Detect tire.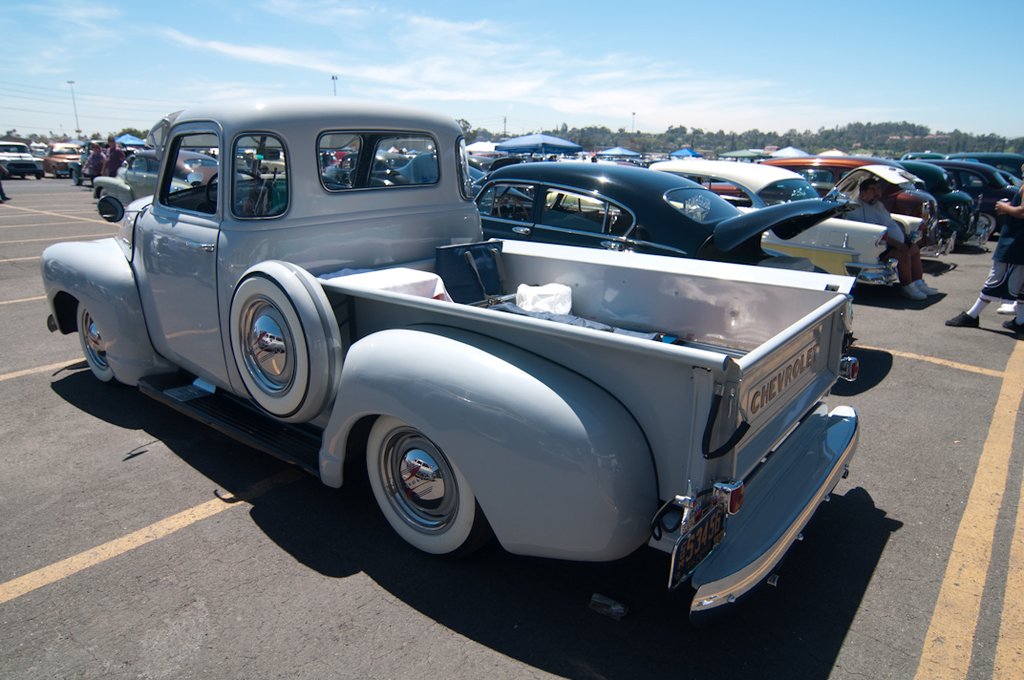
Detected at crop(224, 259, 340, 426).
